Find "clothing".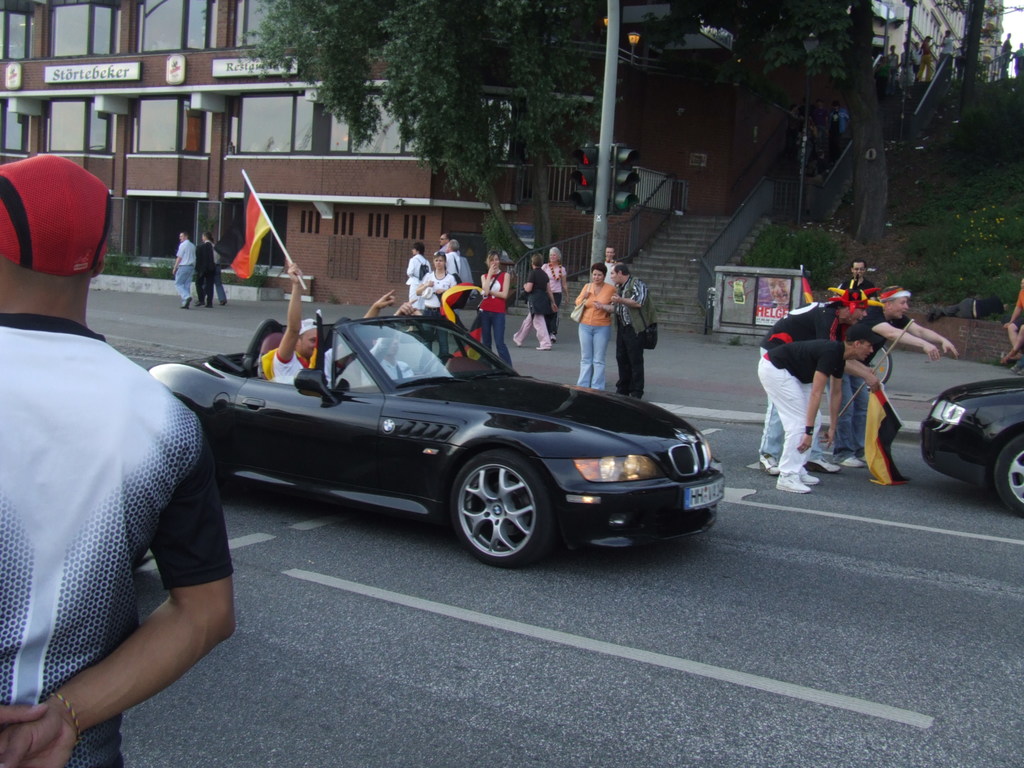
x1=483, y1=266, x2=511, y2=362.
